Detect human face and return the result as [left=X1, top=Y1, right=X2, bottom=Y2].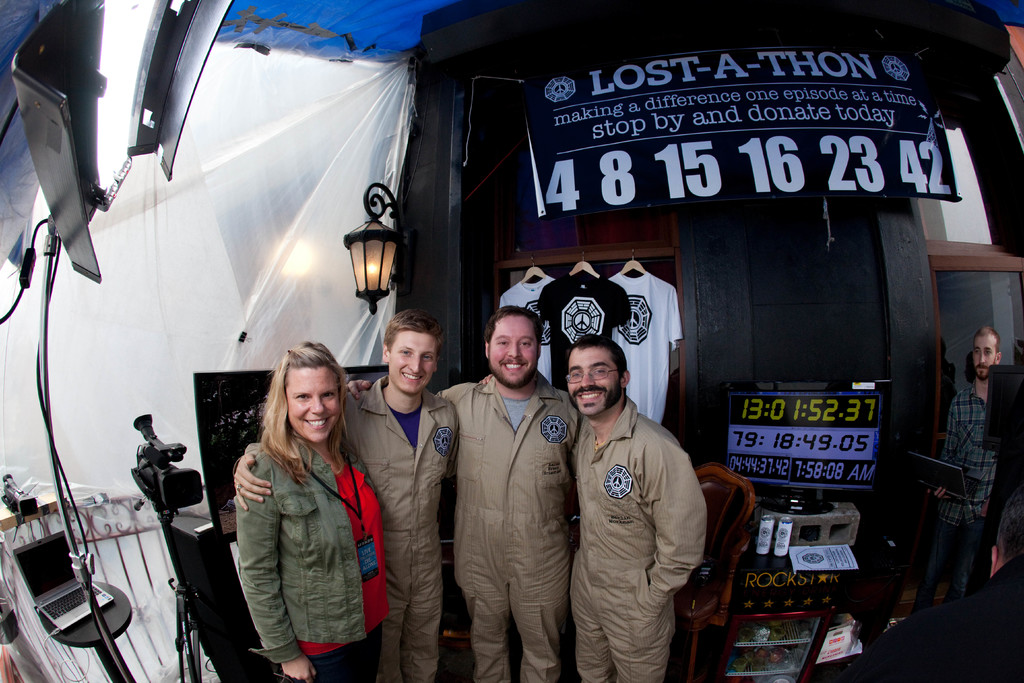
[left=289, top=367, right=341, bottom=441].
